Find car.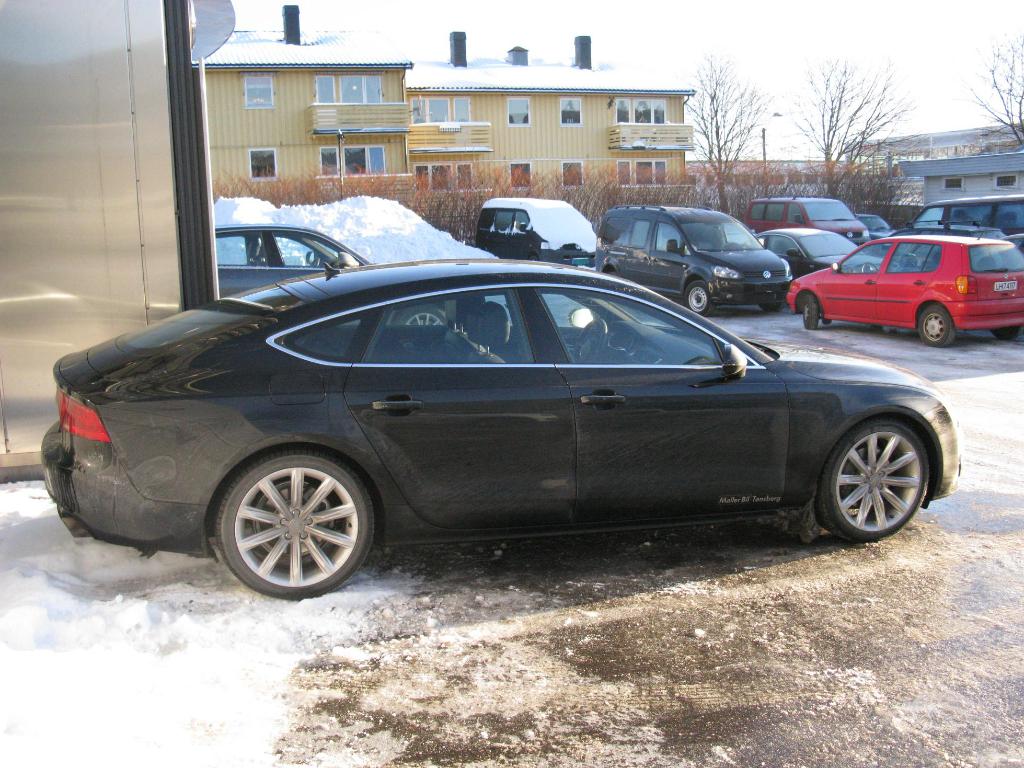
<region>861, 215, 893, 234</region>.
